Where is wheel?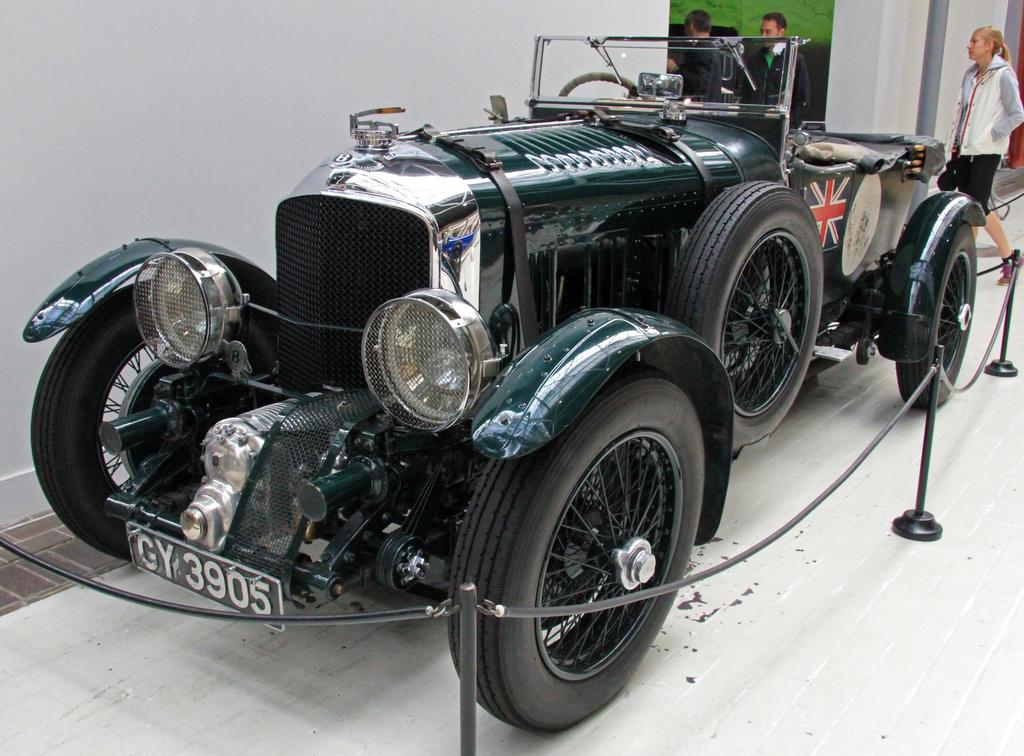
(left=31, top=279, right=278, bottom=559).
